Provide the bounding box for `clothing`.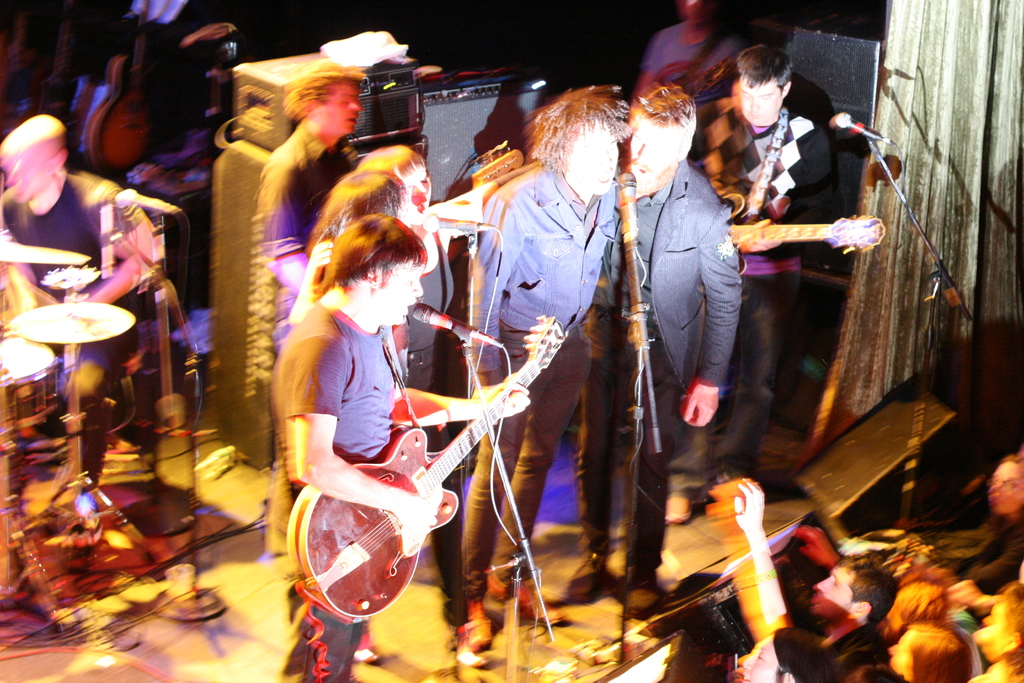
[736,56,877,448].
